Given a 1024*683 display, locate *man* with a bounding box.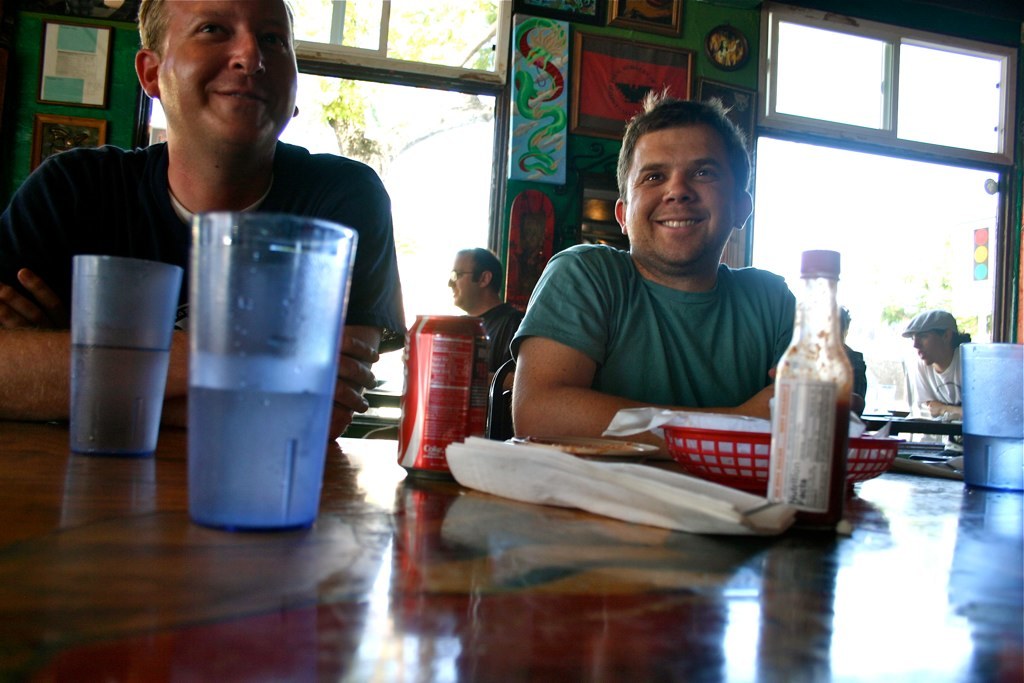
Located: [0, 0, 408, 441].
